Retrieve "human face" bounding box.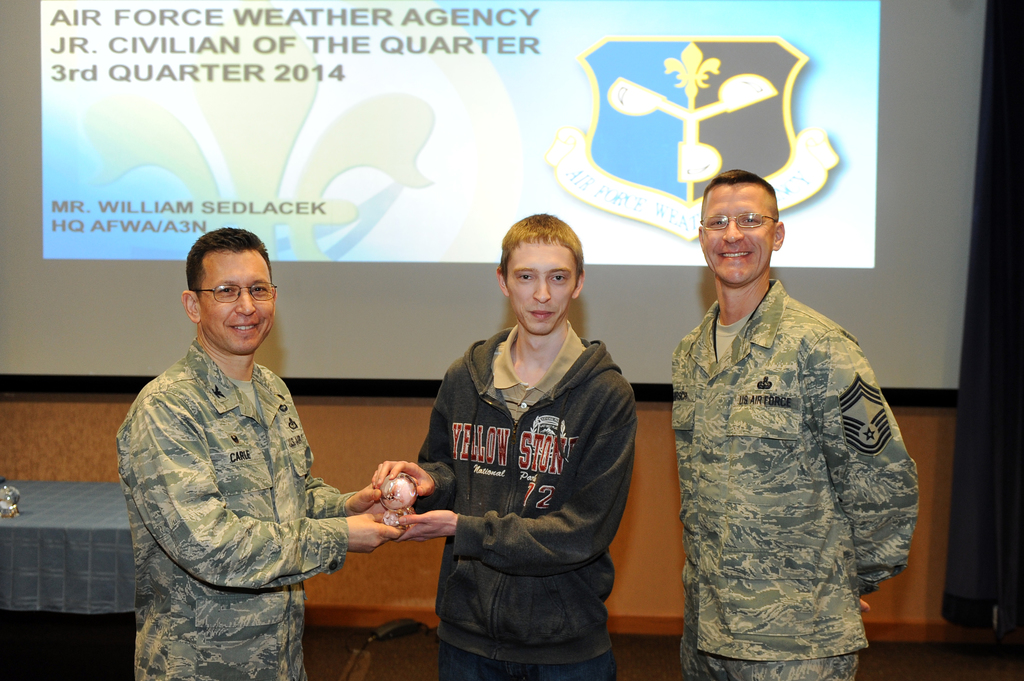
Bounding box: x1=202, y1=247, x2=275, y2=352.
